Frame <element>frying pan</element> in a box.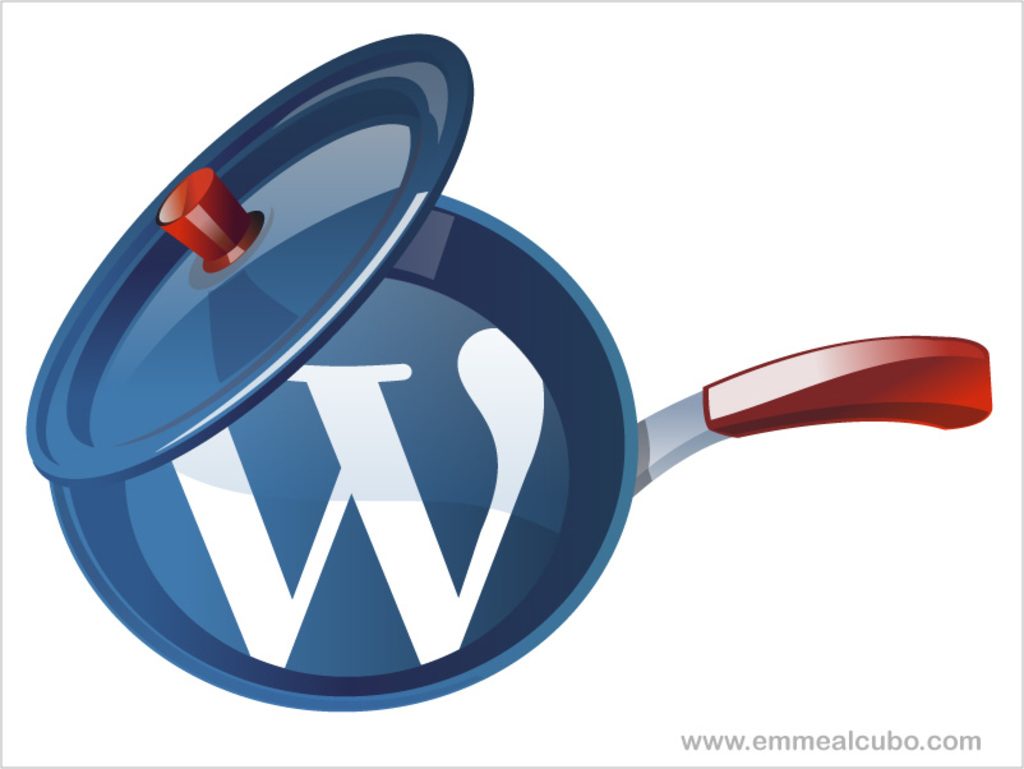
<bbox>20, 29, 983, 712</bbox>.
